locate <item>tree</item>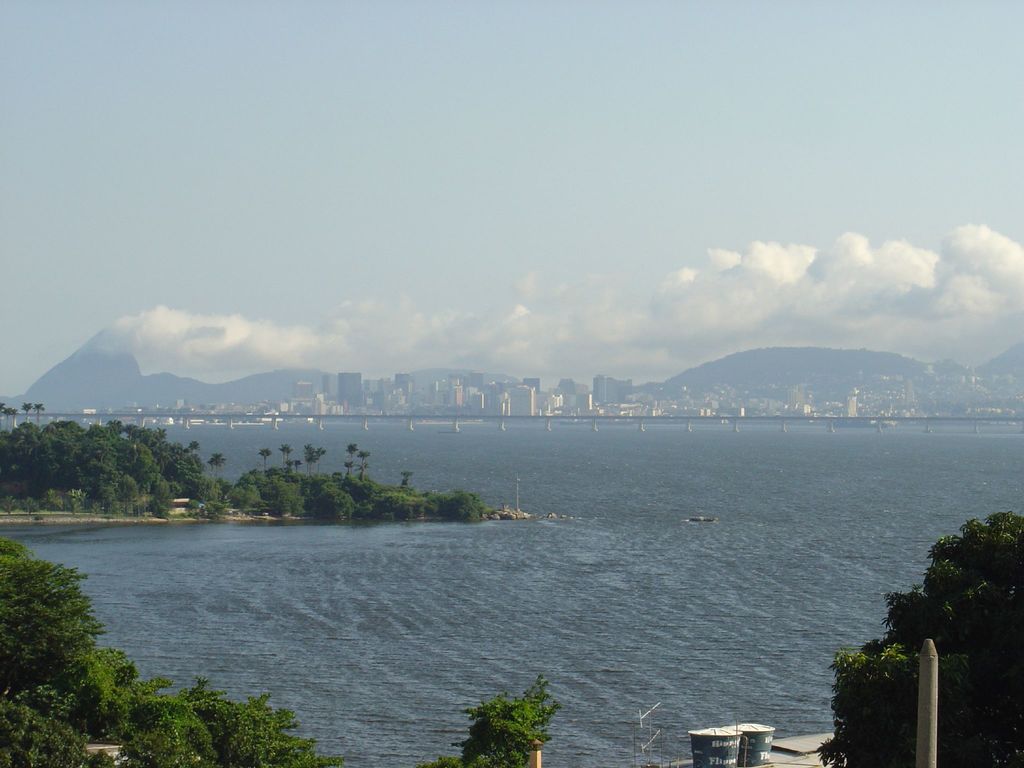
left=138, top=426, right=154, bottom=448
